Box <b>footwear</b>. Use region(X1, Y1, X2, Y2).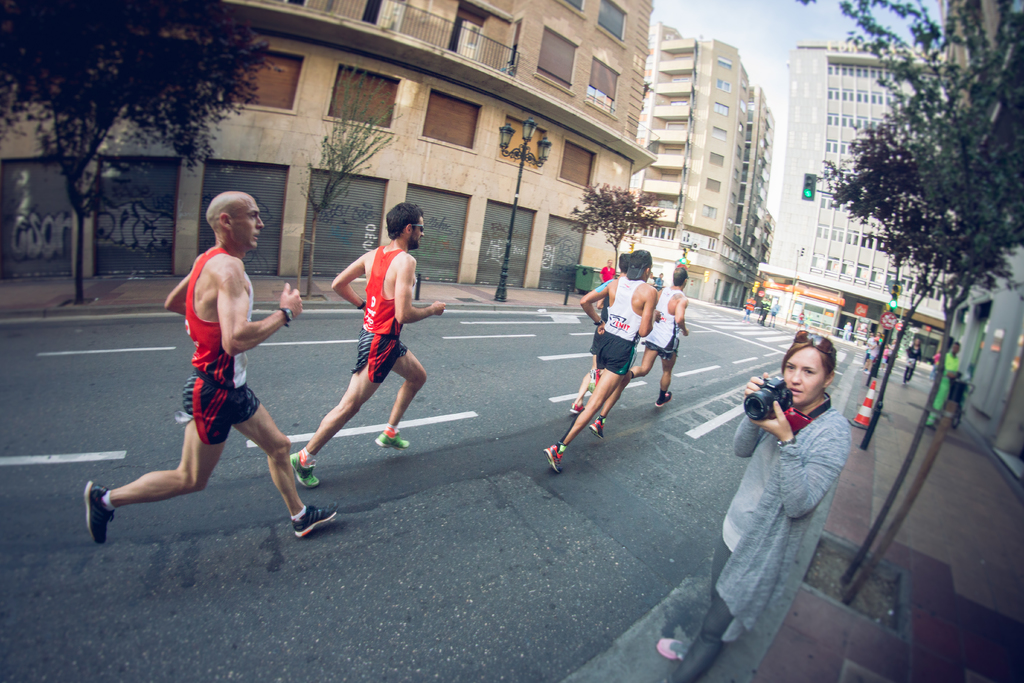
region(84, 479, 115, 543).
